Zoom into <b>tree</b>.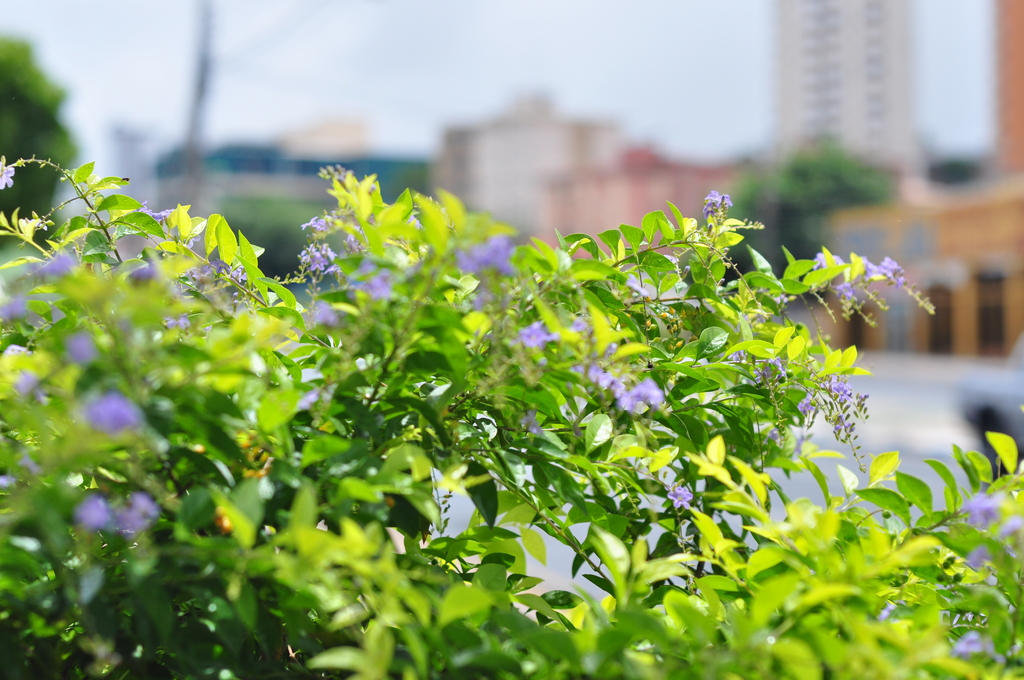
Zoom target: x1=399, y1=156, x2=454, y2=212.
